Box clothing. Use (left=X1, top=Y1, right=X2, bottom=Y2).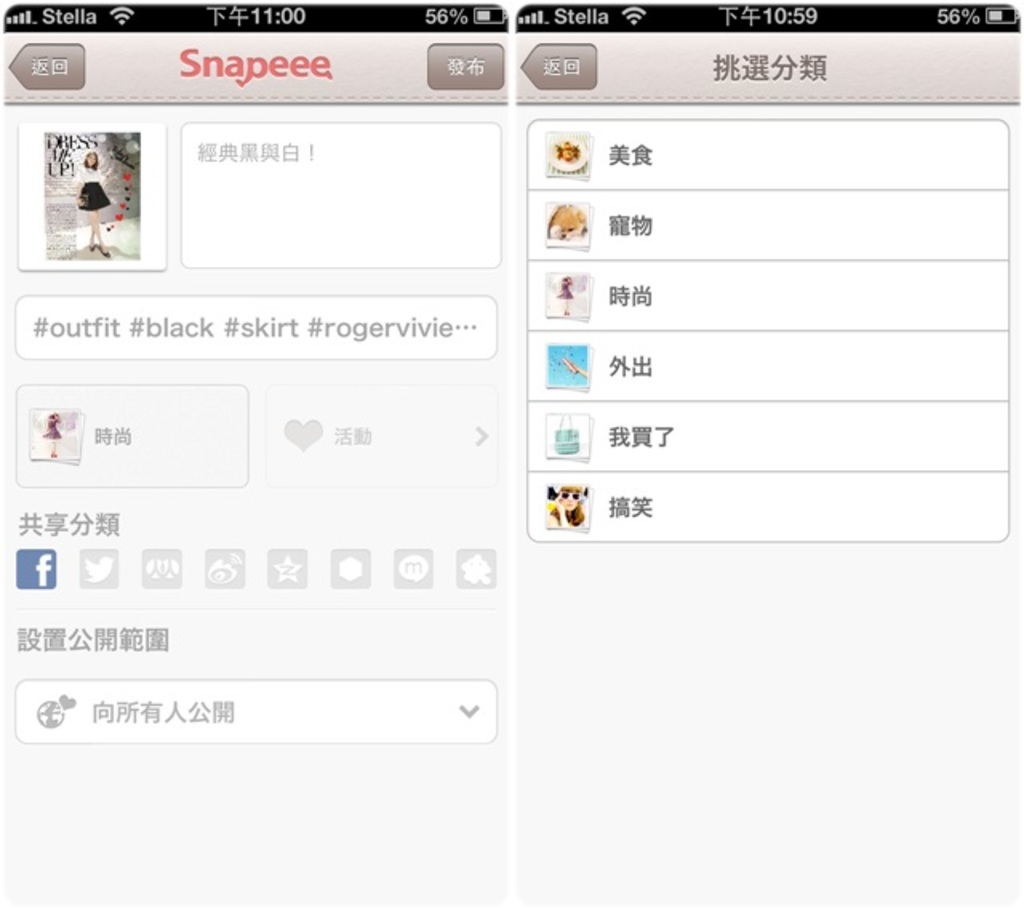
(left=552, top=282, right=578, bottom=299).
